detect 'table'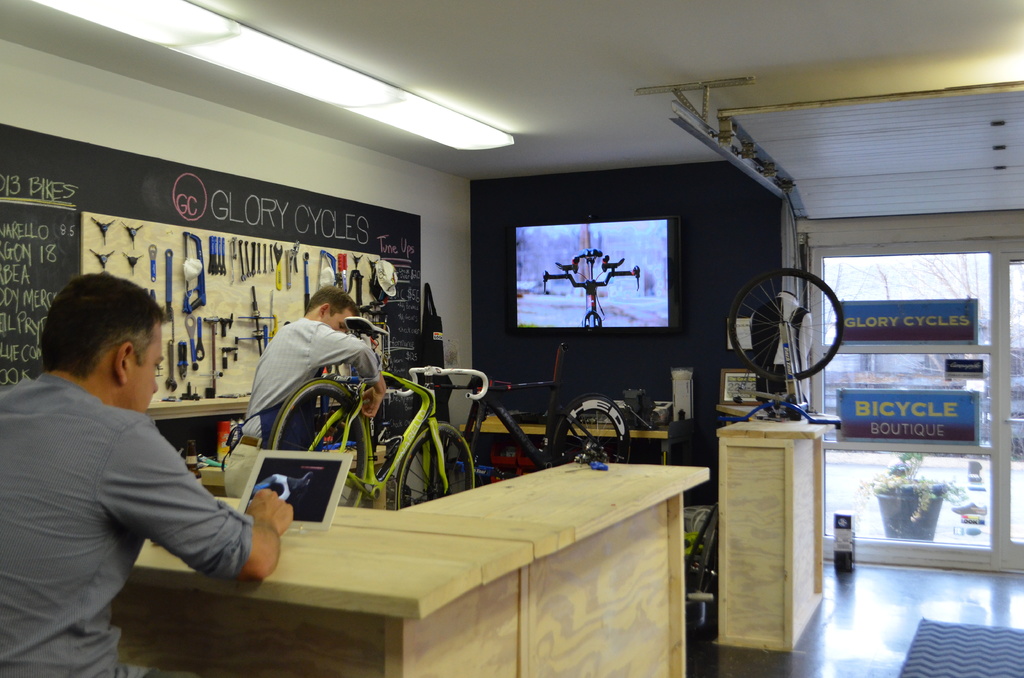
(112,455,716,677)
